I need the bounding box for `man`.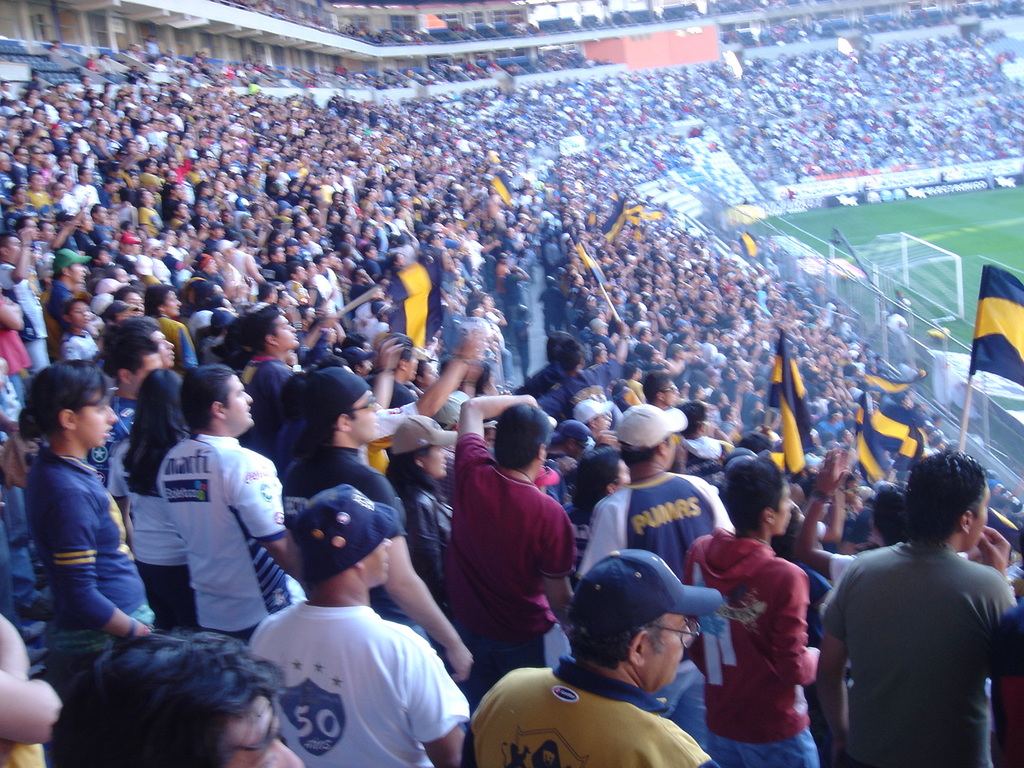
Here it is: select_region(157, 362, 295, 642).
